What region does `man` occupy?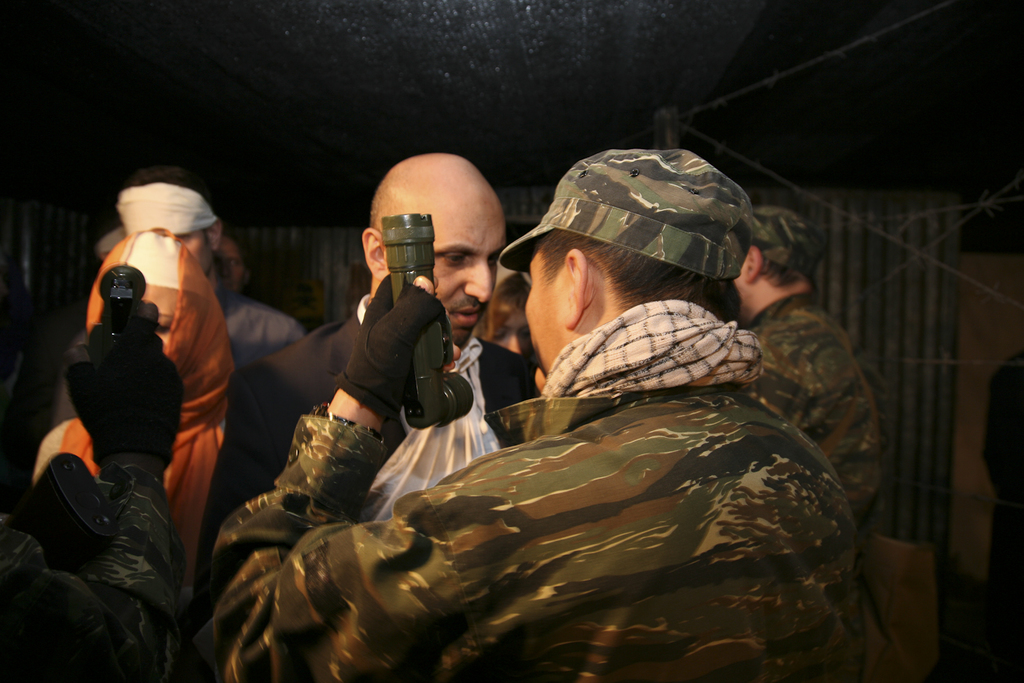
<box>98,171,309,376</box>.
